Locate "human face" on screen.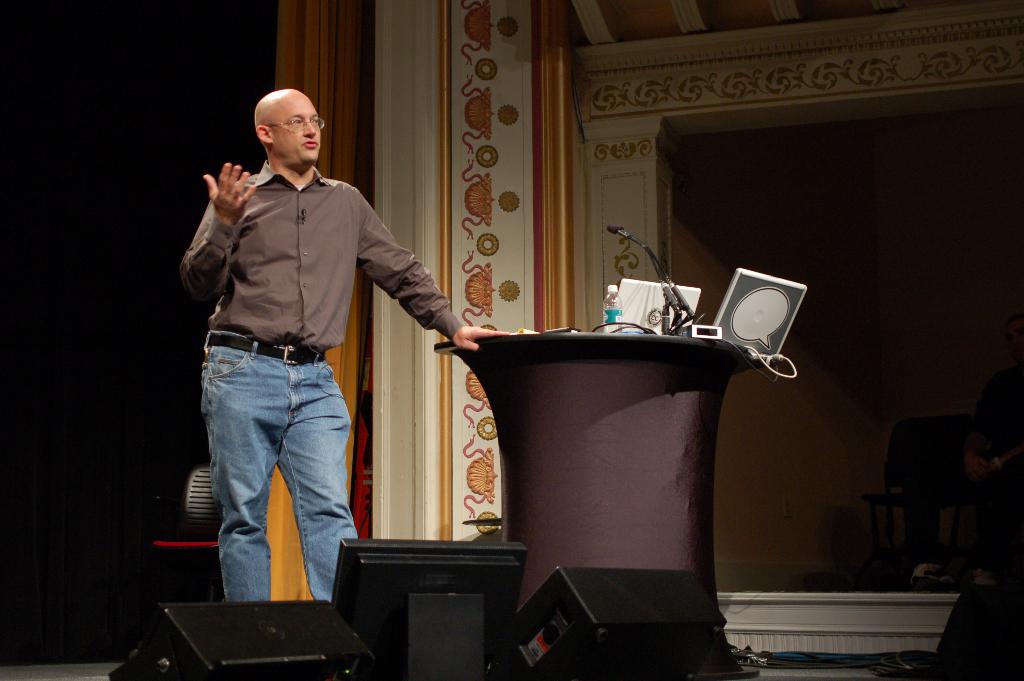
On screen at 276,97,322,165.
